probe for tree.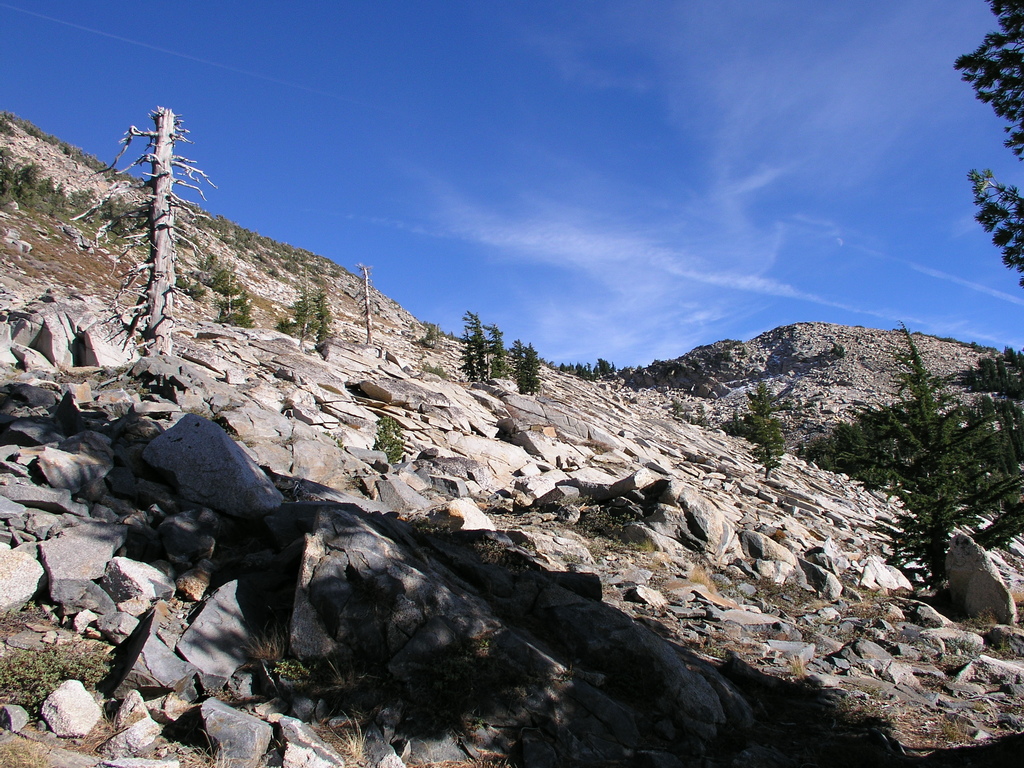
Probe result: region(828, 336, 844, 362).
